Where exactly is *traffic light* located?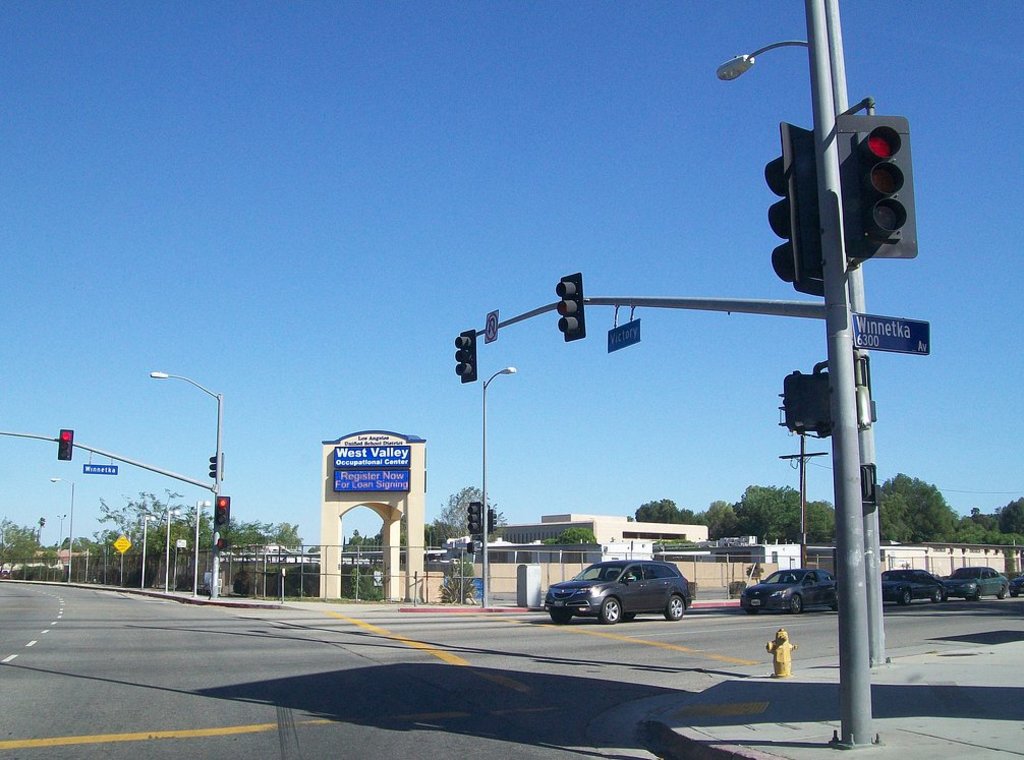
Its bounding box is crop(763, 121, 823, 293).
